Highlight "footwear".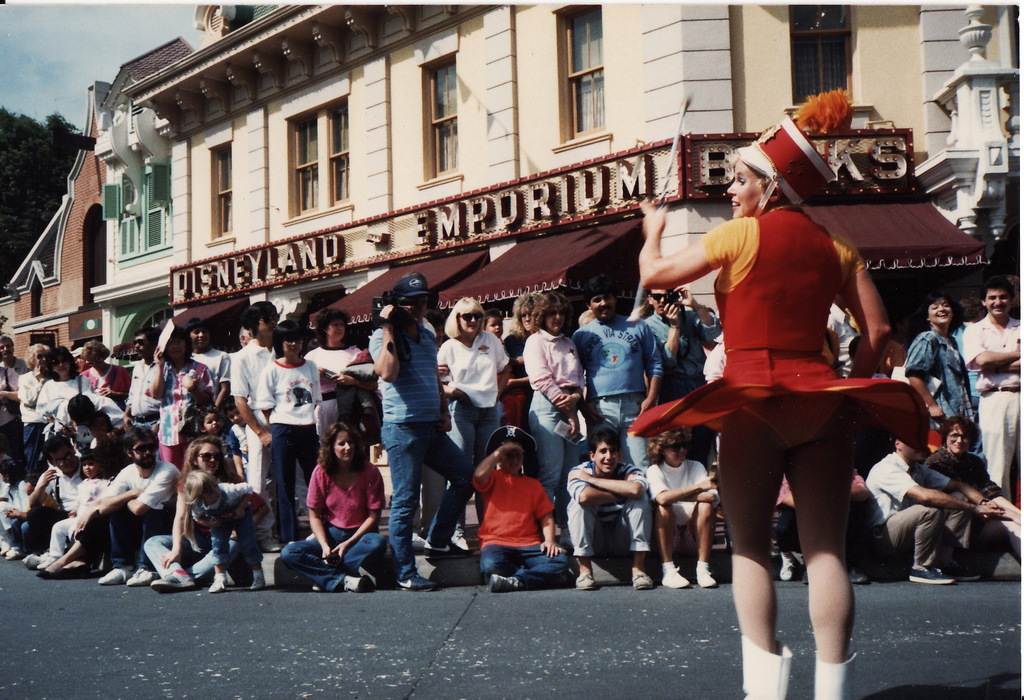
Highlighted region: locate(813, 651, 863, 699).
